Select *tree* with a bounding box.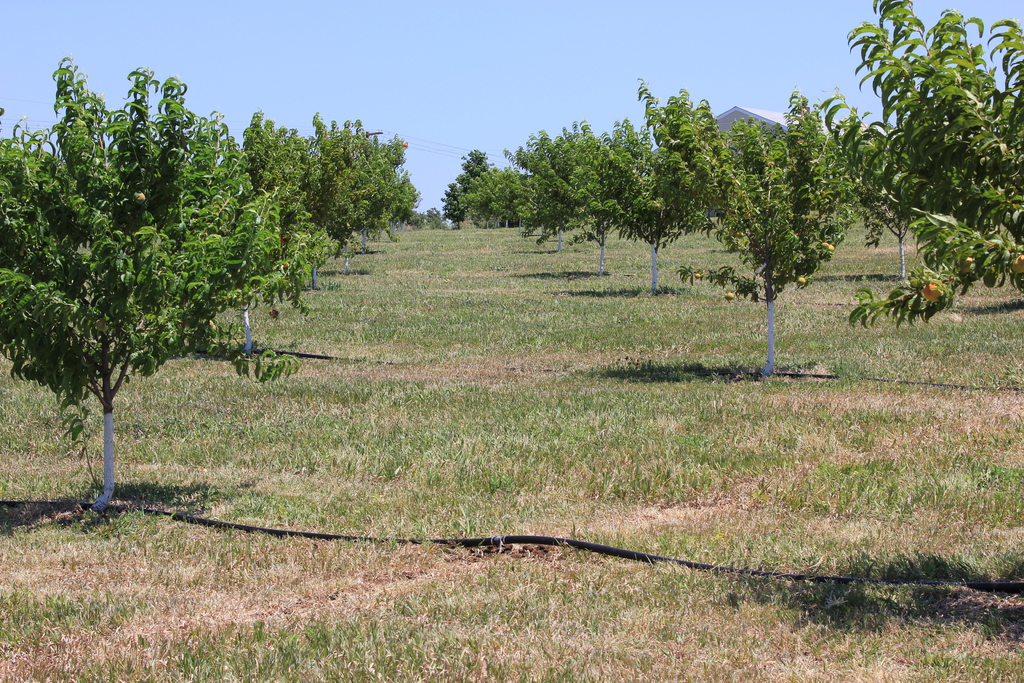
bbox=(690, 122, 831, 372).
